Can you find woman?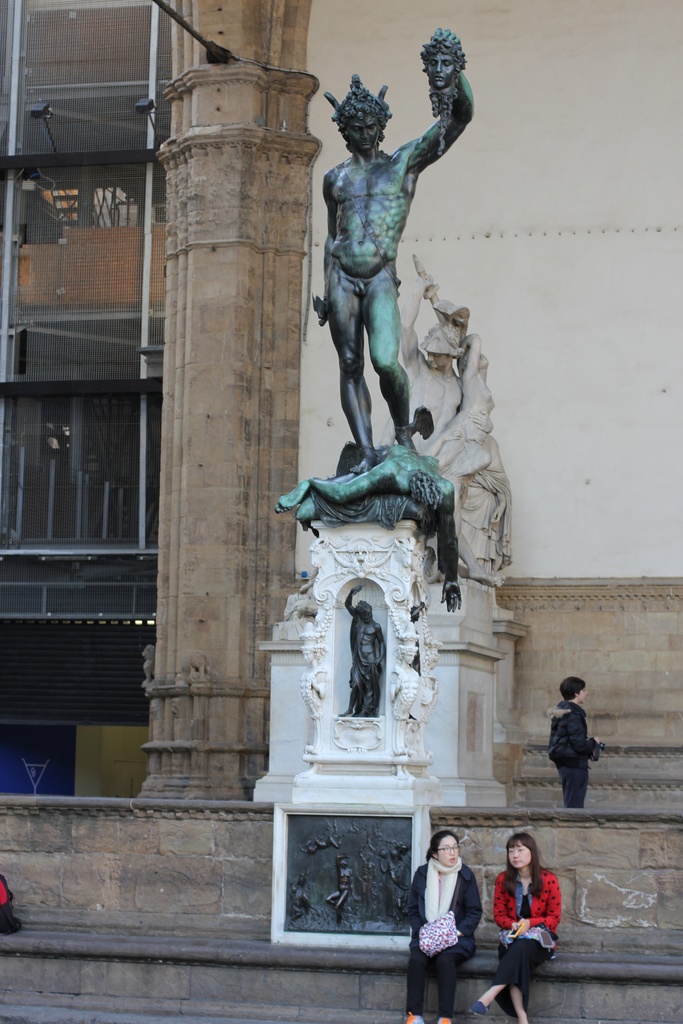
Yes, bounding box: [474,839,563,1023].
